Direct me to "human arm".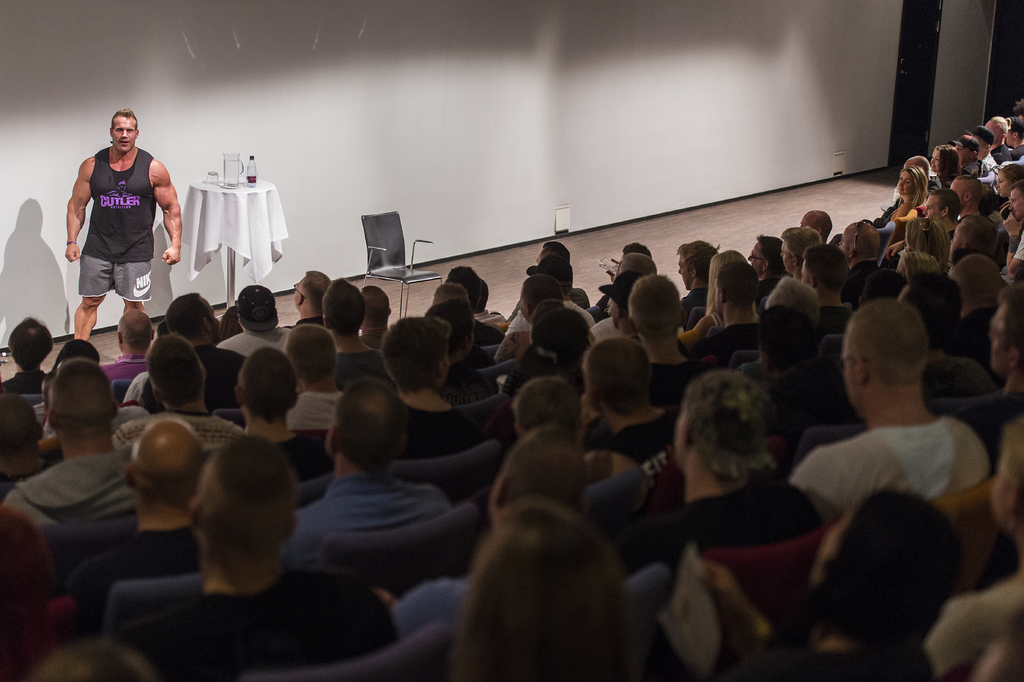
Direction: bbox(343, 578, 406, 667).
